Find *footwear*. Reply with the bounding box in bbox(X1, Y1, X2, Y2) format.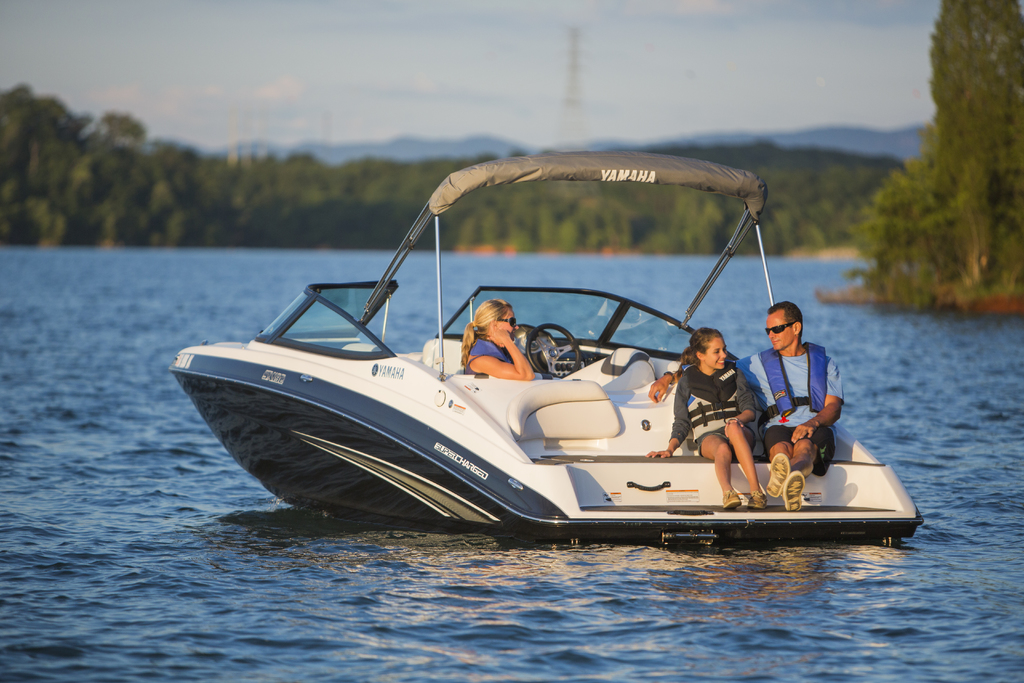
bbox(767, 454, 793, 499).
